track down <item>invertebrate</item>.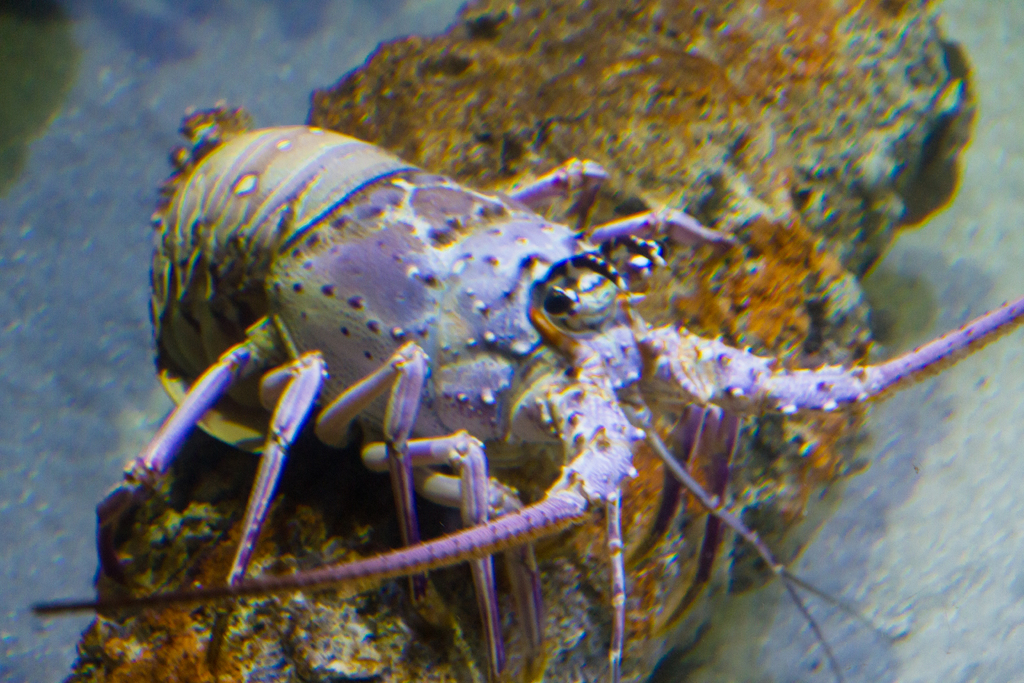
Tracked to 31 124 1023 682.
